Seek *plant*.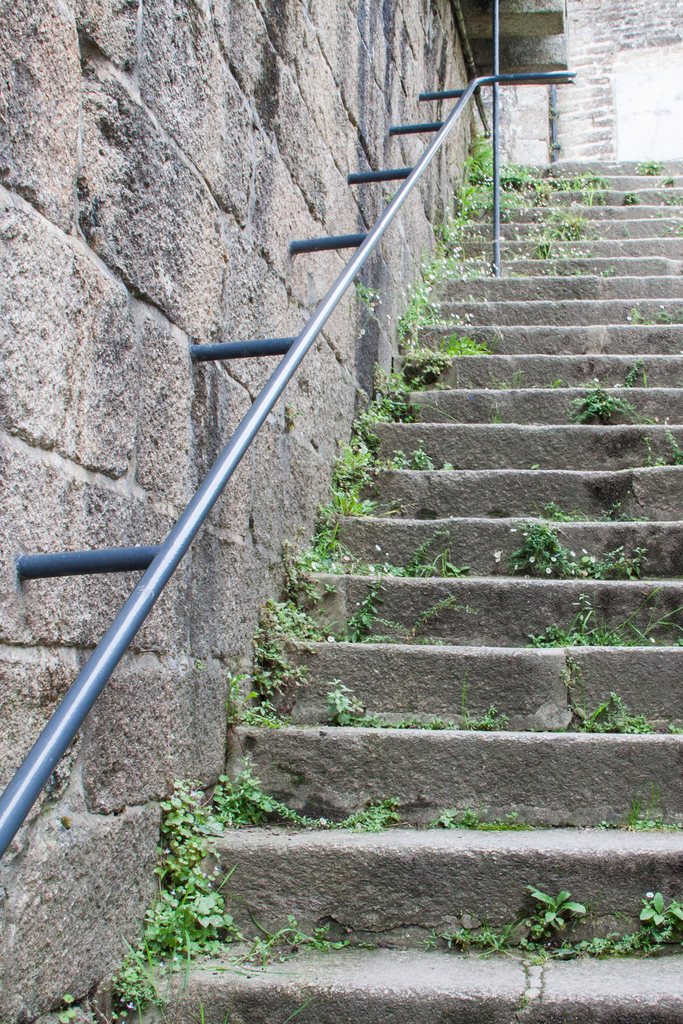
left=627, top=157, right=662, bottom=179.
